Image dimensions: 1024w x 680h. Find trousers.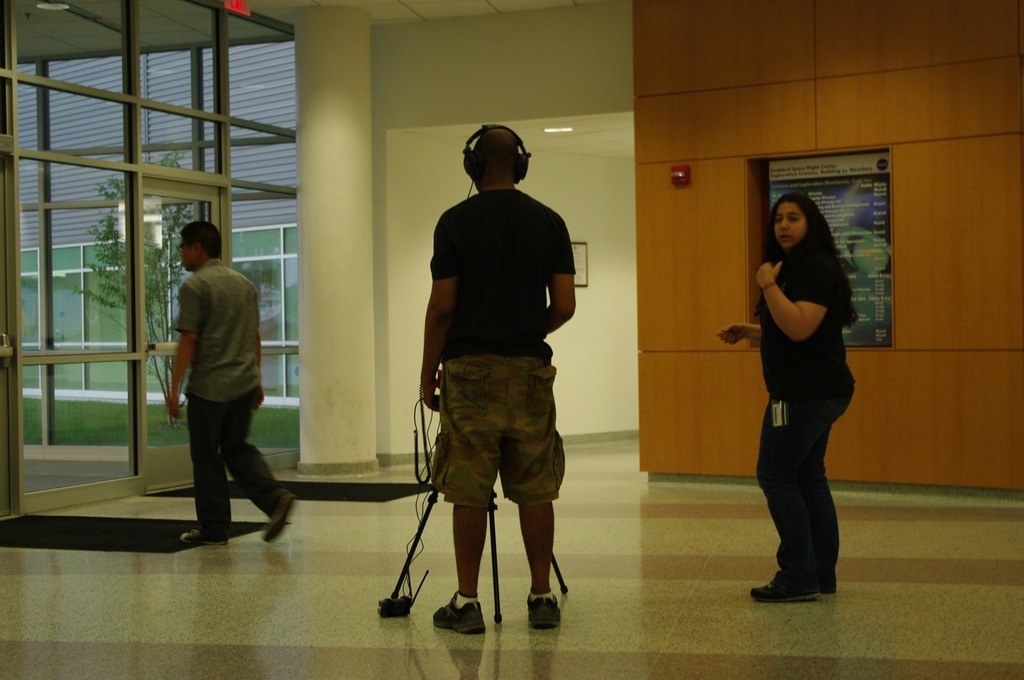
{"left": 182, "top": 382, "right": 284, "bottom": 542}.
